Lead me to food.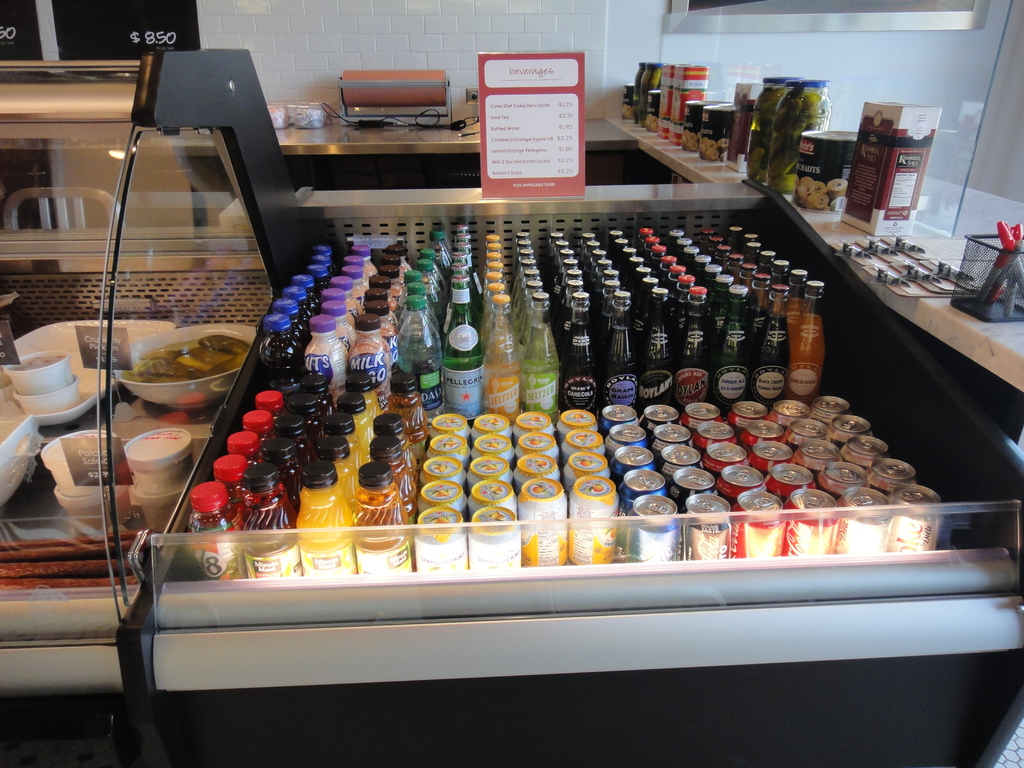
Lead to x1=126 y1=331 x2=252 y2=383.
